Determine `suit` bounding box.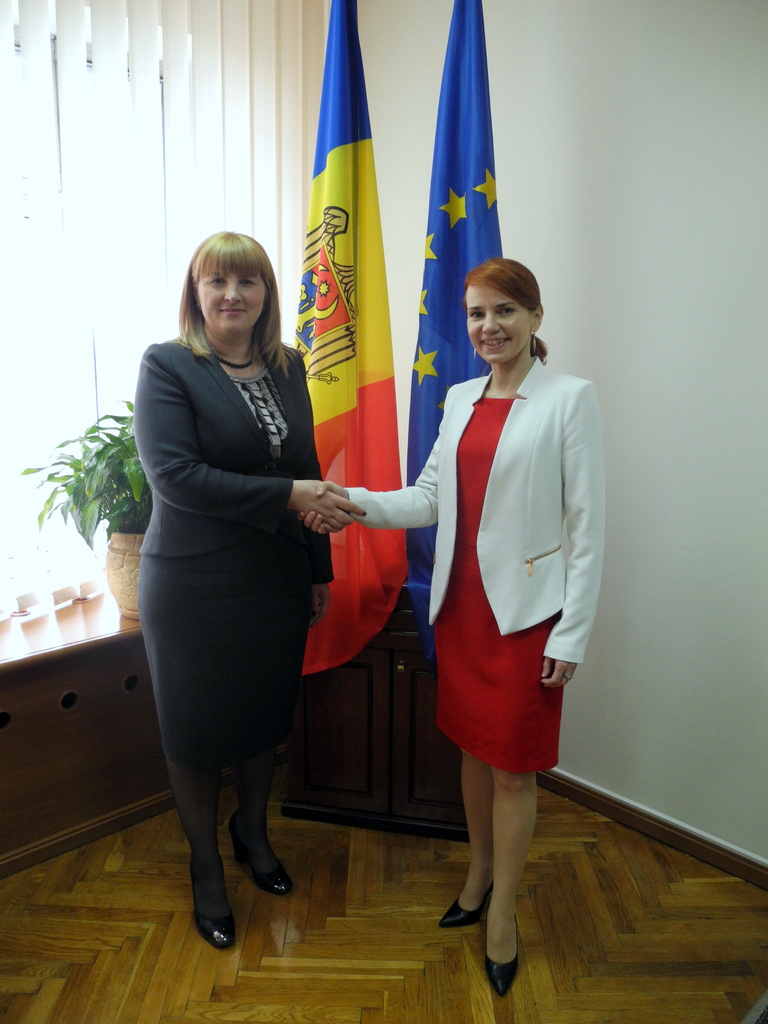
Determined: [123,278,364,904].
